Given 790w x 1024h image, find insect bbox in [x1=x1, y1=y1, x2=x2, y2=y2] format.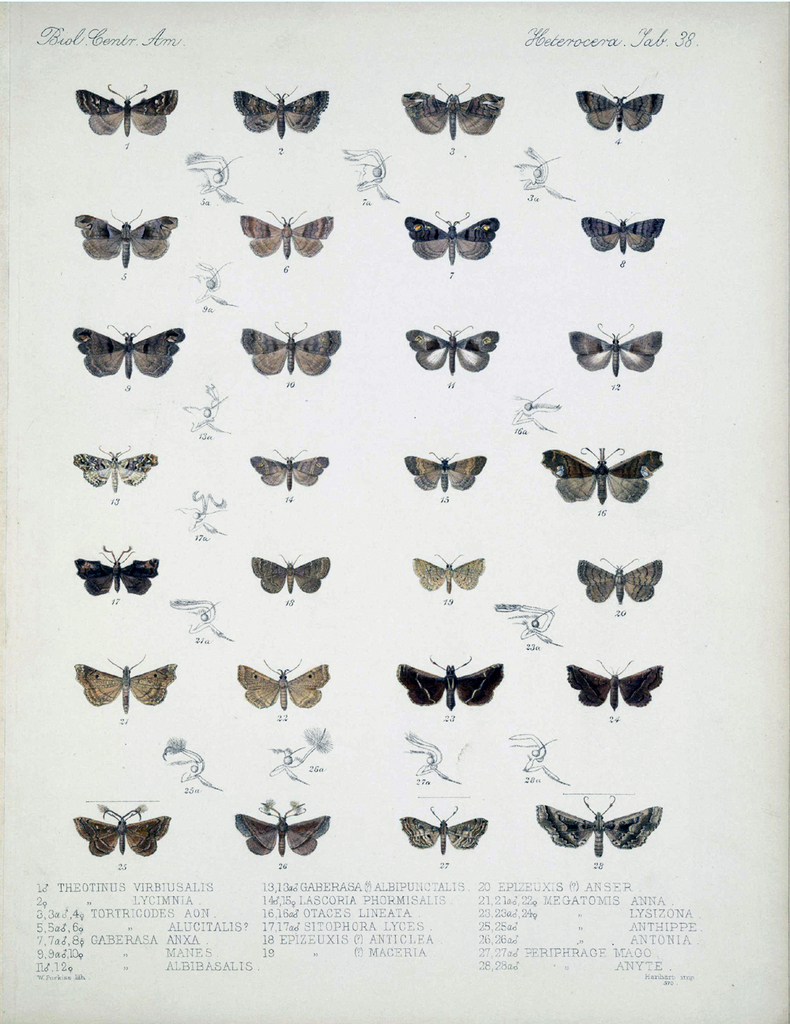
[x1=248, y1=448, x2=329, y2=490].
